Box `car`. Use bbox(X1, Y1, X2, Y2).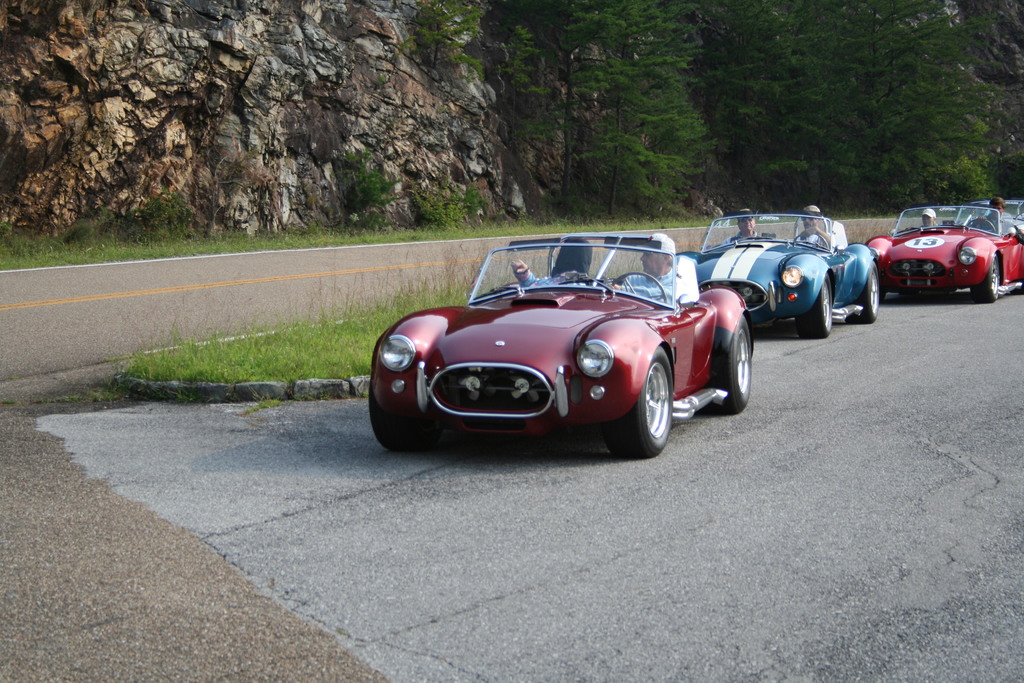
bbox(676, 203, 877, 338).
